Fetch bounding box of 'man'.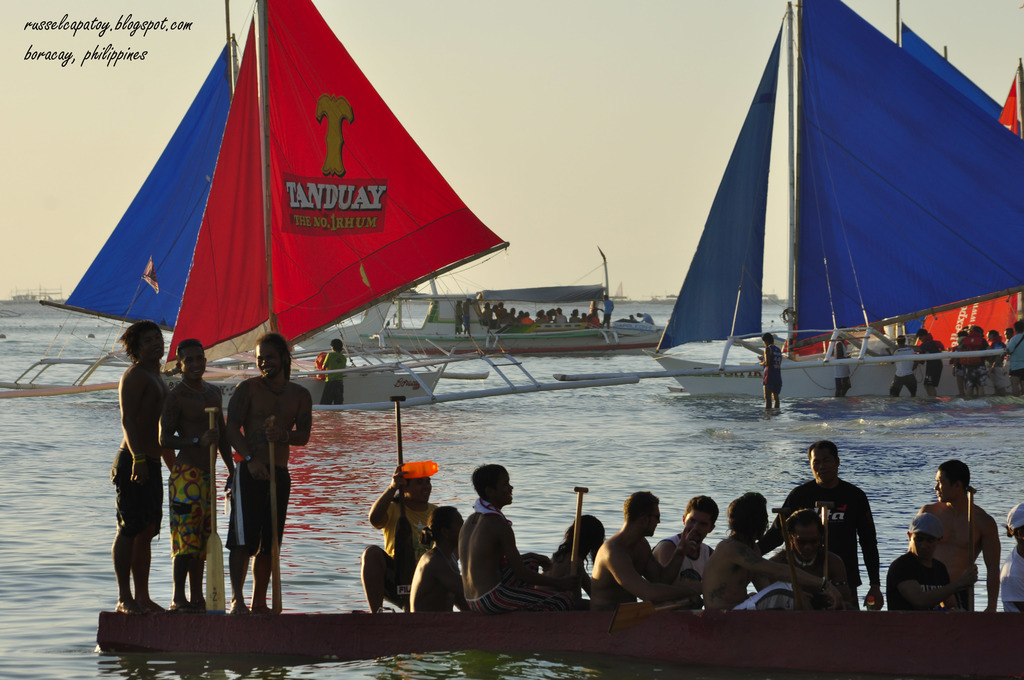
Bbox: bbox=[908, 461, 1003, 613].
